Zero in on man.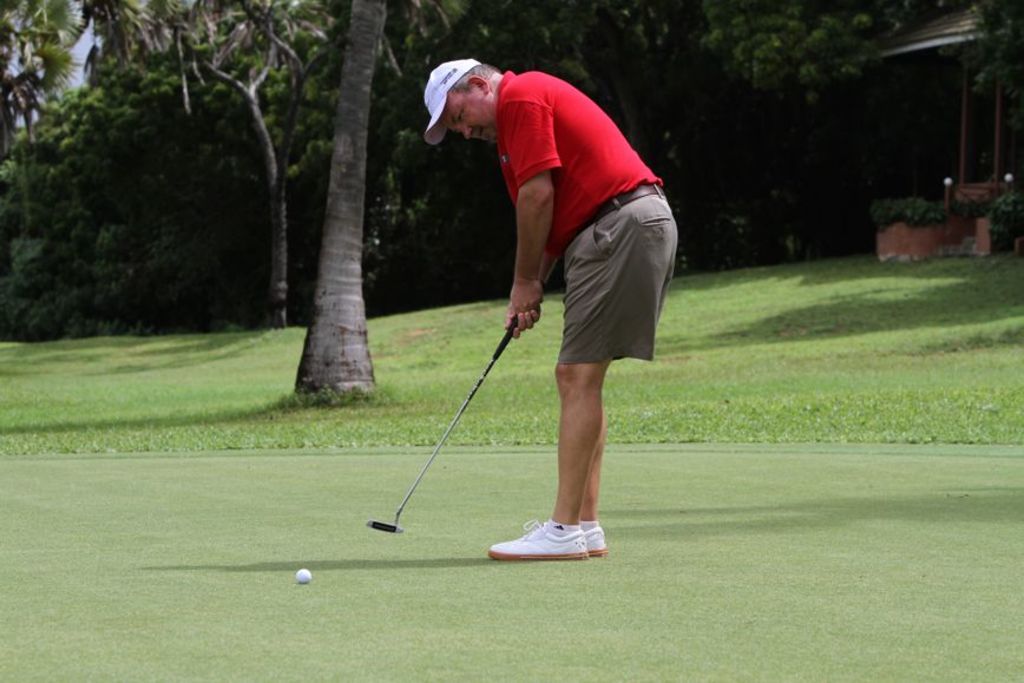
Zeroed in: bbox=(424, 41, 681, 541).
